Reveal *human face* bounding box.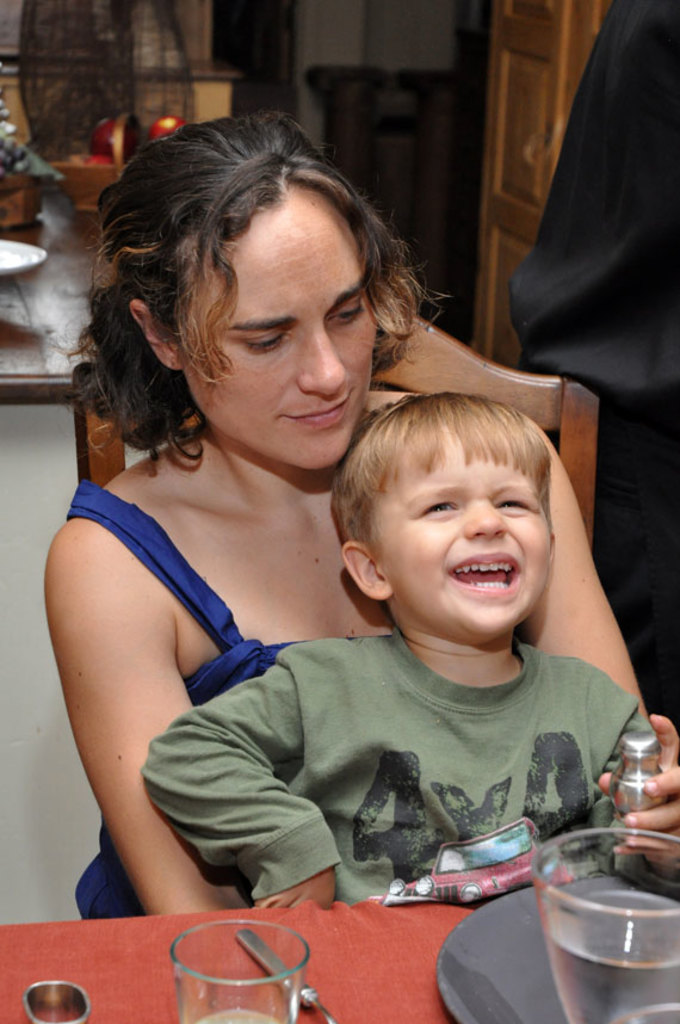
Revealed: {"x1": 185, "y1": 216, "x2": 382, "y2": 482}.
